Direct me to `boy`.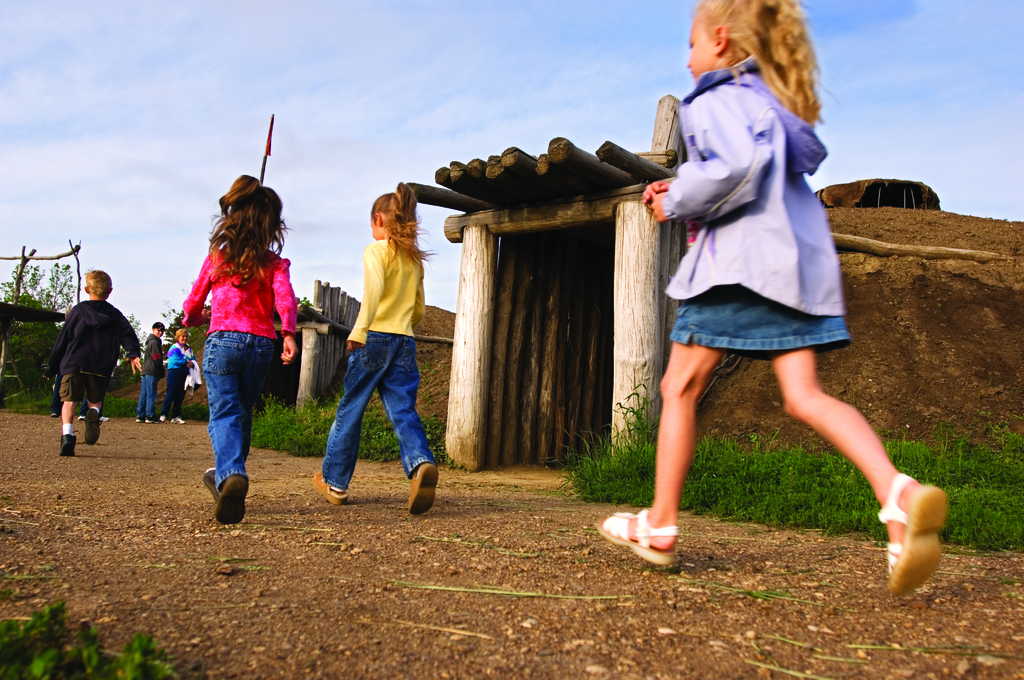
Direction: region(45, 266, 146, 456).
